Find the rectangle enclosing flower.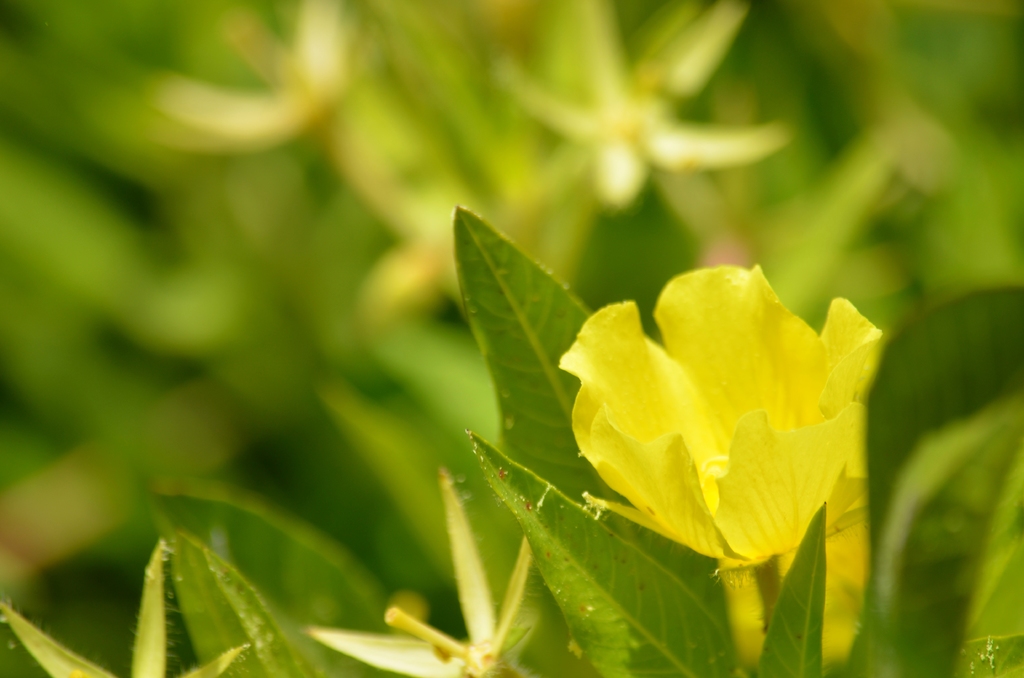
pyautogui.locateOnScreen(553, 250, 884, 590).
